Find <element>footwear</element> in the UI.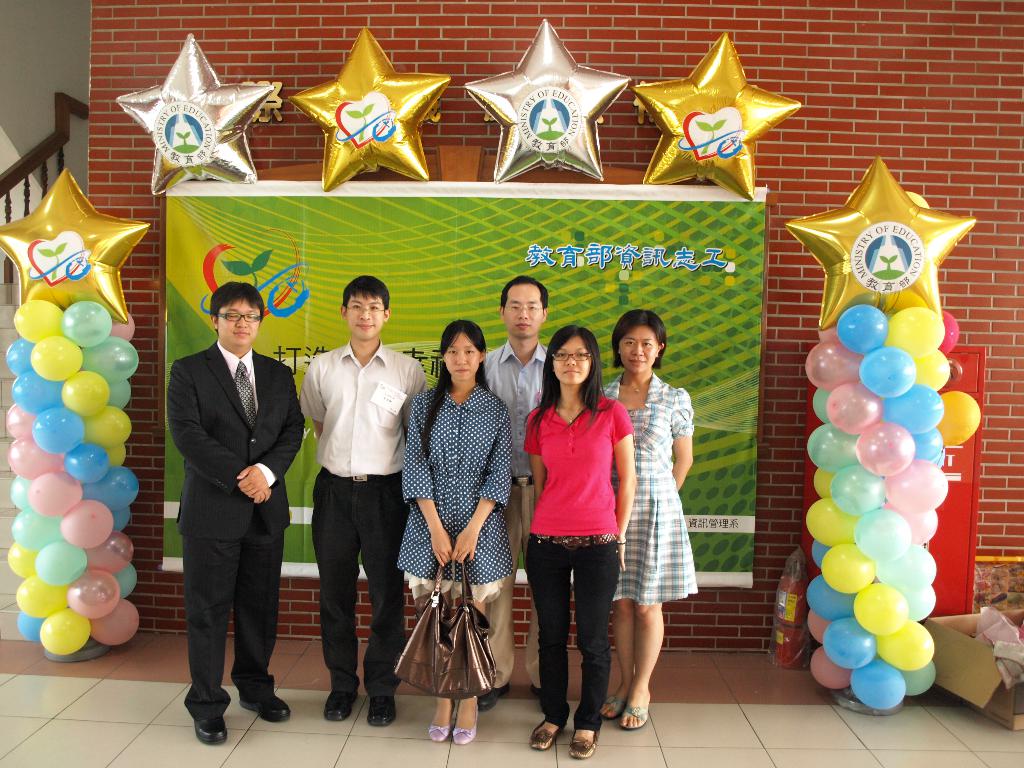
UI element at [left=479, top=682, right=510, bottom=713].
